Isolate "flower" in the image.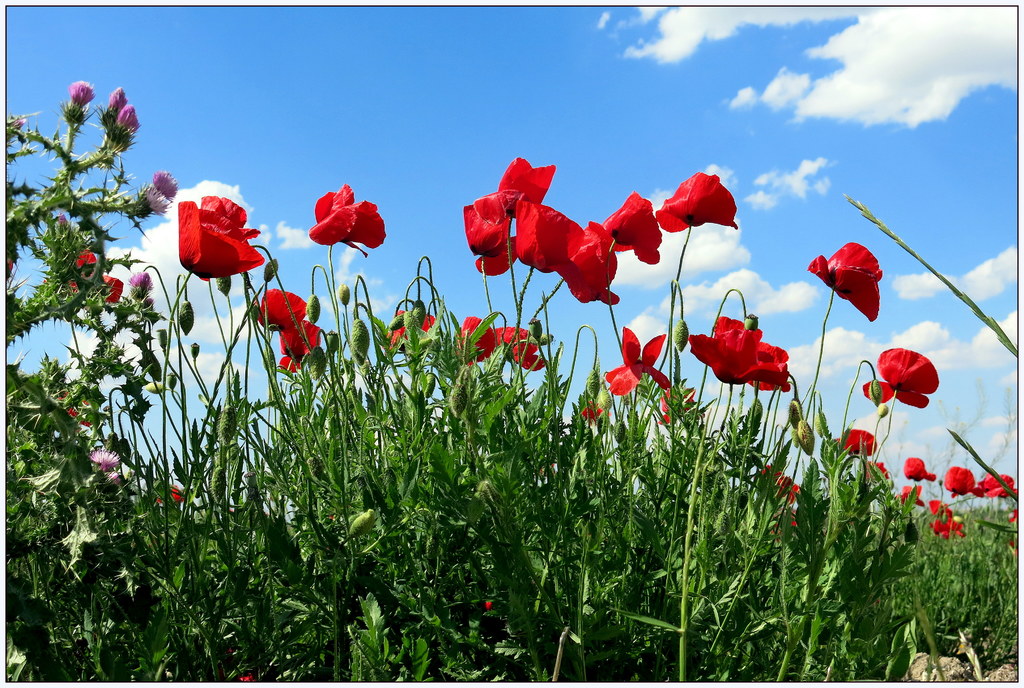
Isolated region: bbox(56, 390, 96, 429).
